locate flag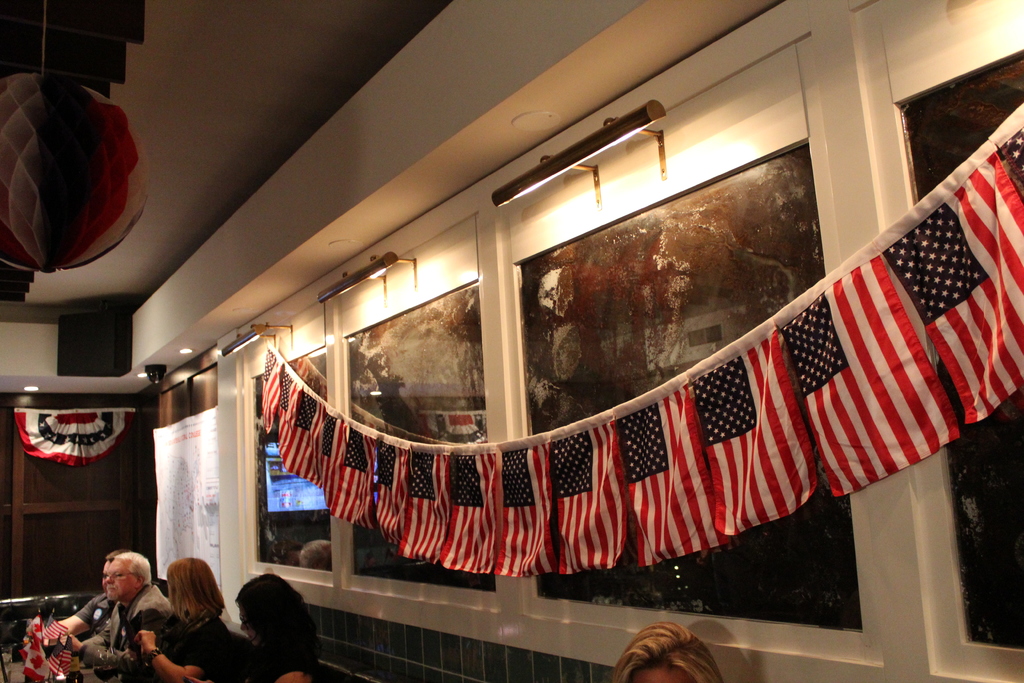
479,439,546,577
